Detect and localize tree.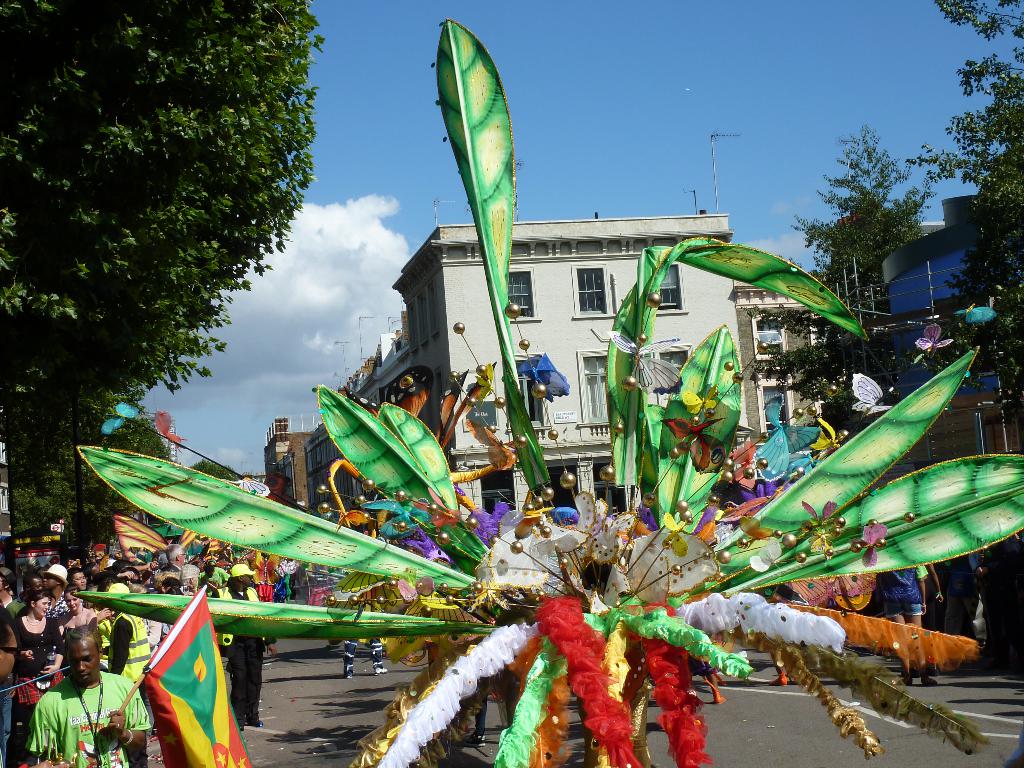
Localized at 936,0,1023,387.
